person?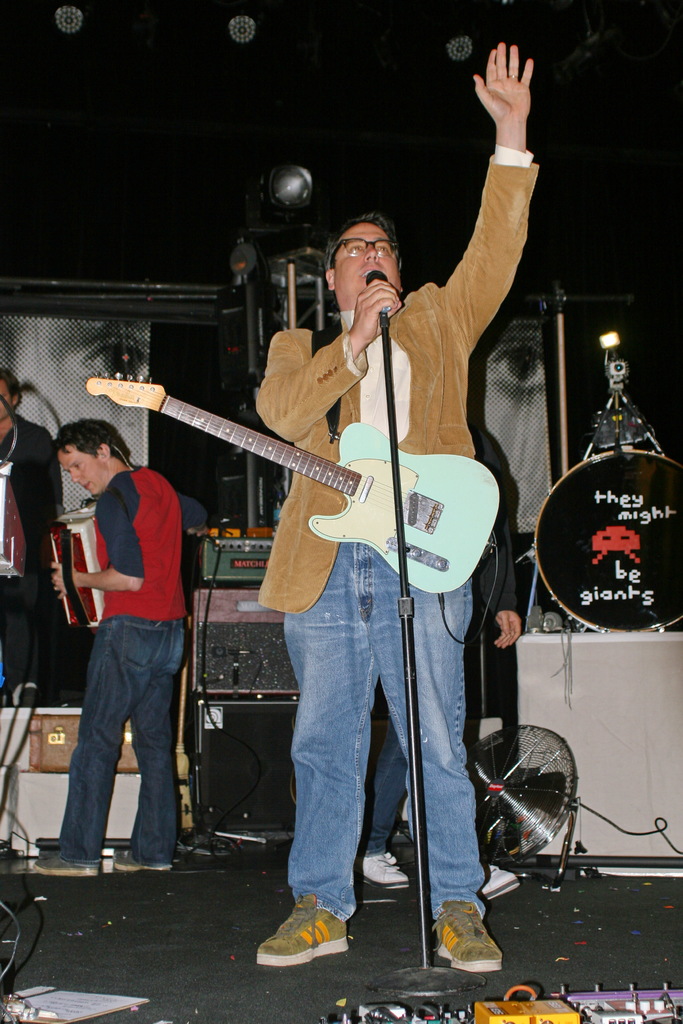
[0,371,55,704]
